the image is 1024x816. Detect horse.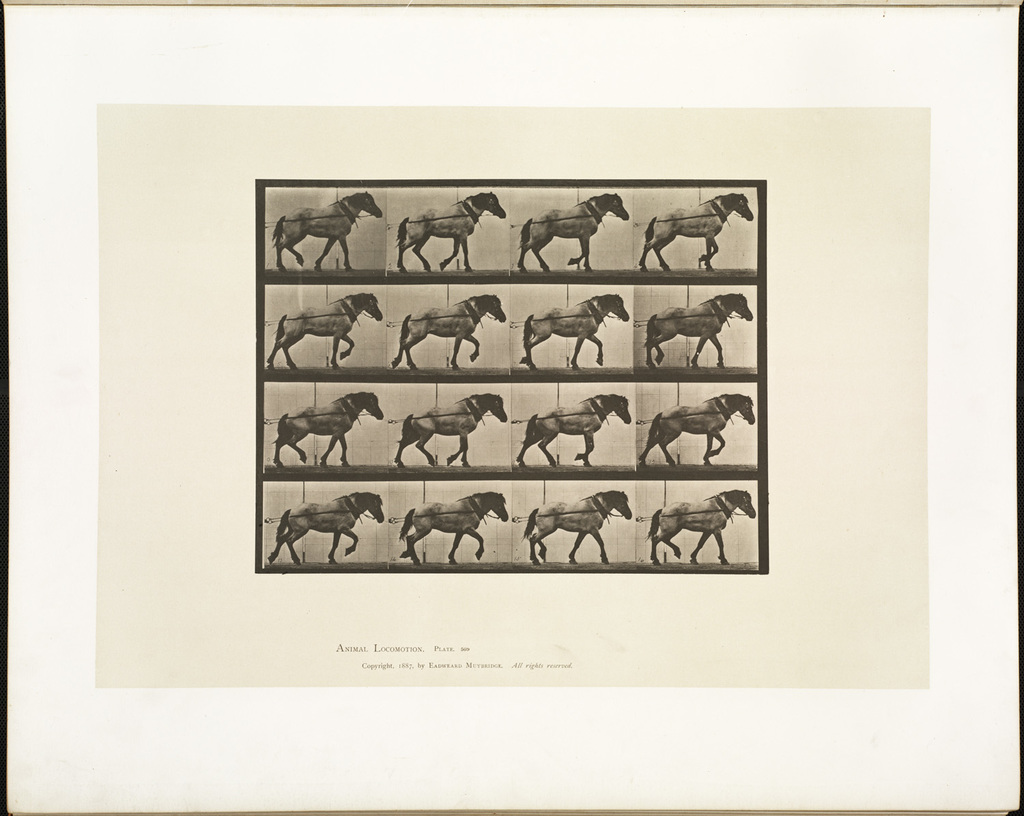
Detection: Rect(641, 194, 754, 274).
